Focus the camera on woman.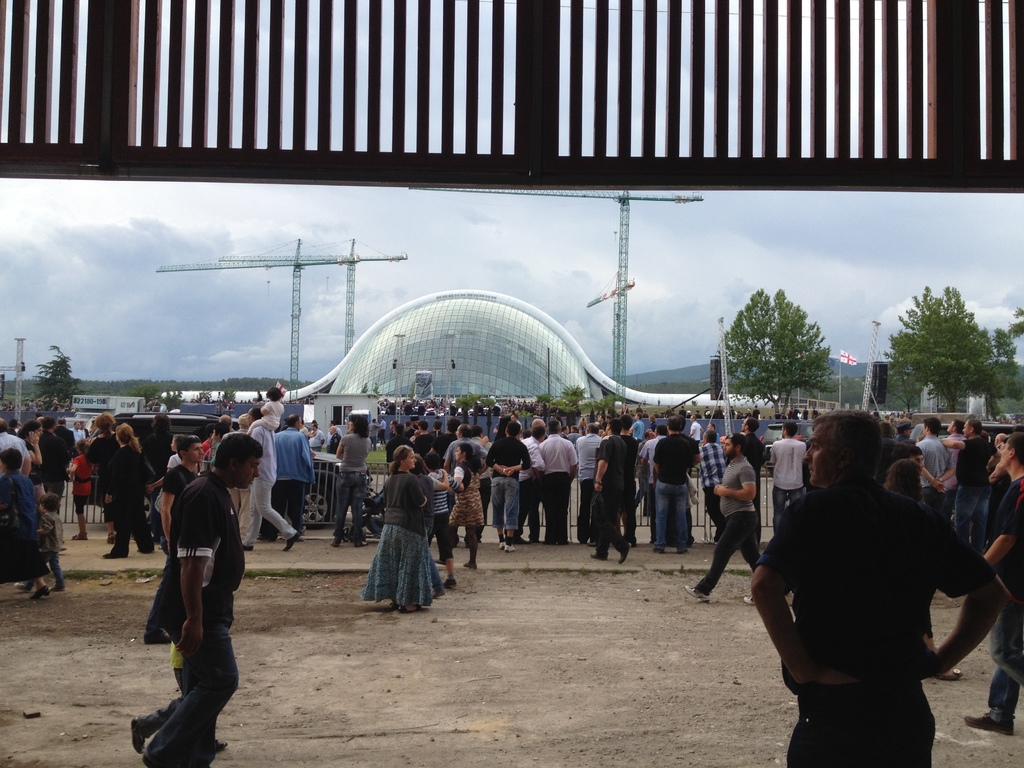
Focus region: 14,419,45,504.
